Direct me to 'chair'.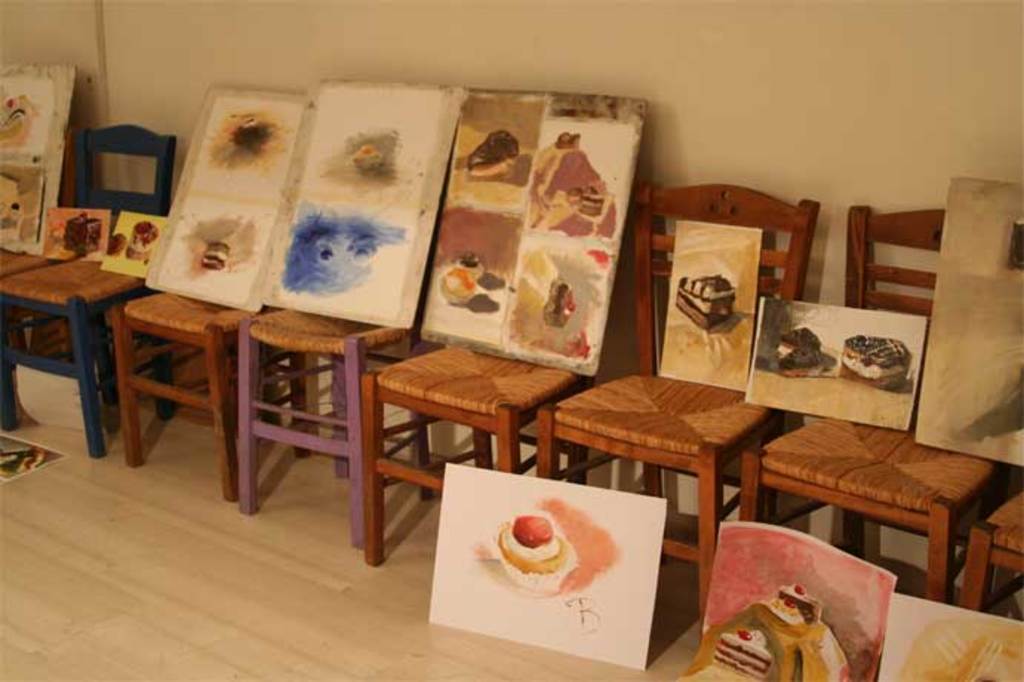
Direction: bbox(113, 285, 314, 504).
